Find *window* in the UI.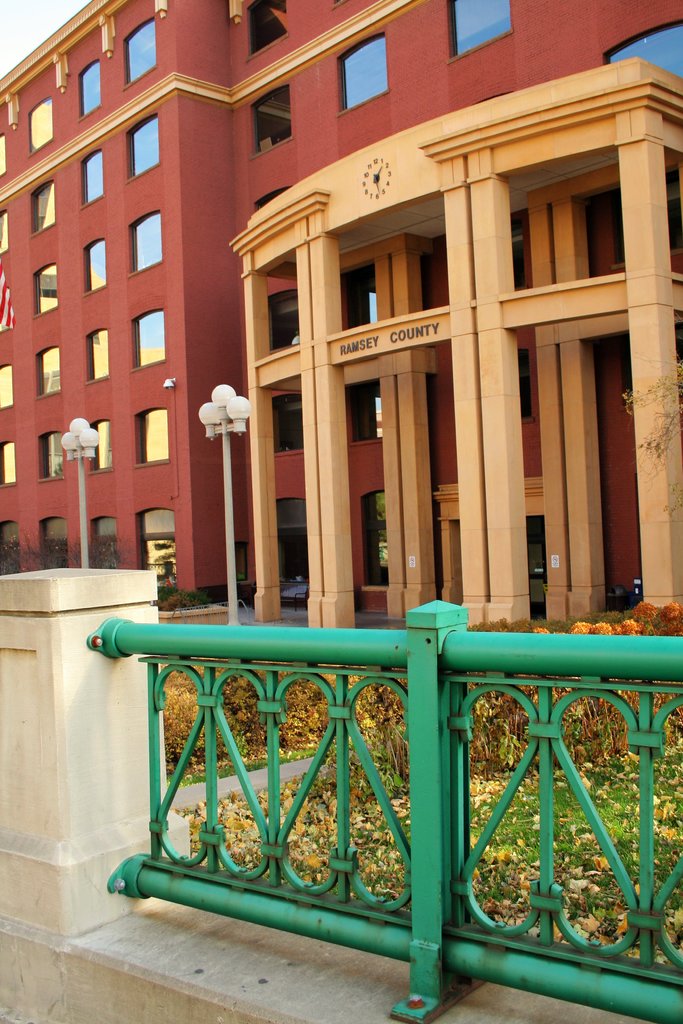
UI element at left=37, top=351, right=66, bottom=390.
